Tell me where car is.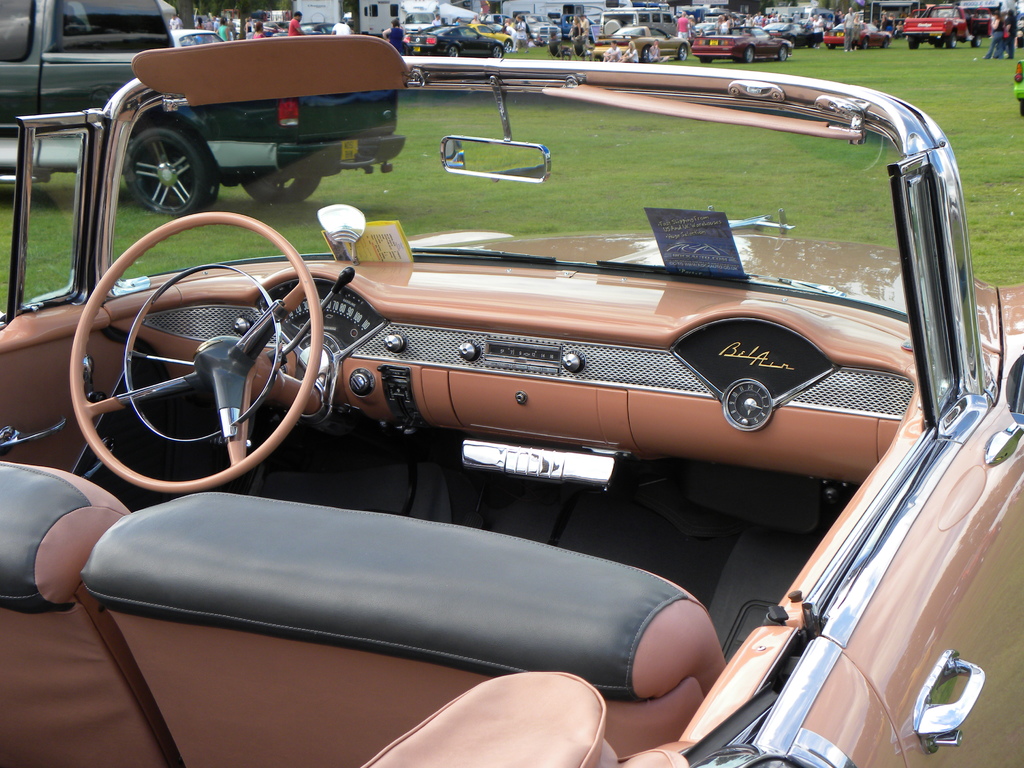
car is at [890, 2, 1000, 51].
